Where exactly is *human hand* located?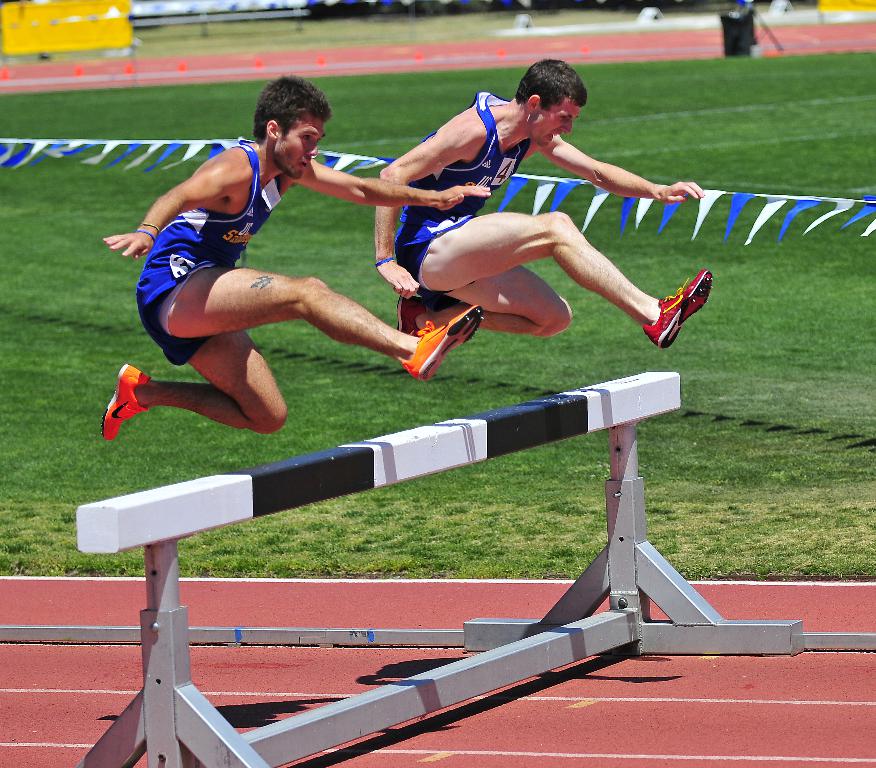
Its bounding box is [654, 180, 707, 206].
